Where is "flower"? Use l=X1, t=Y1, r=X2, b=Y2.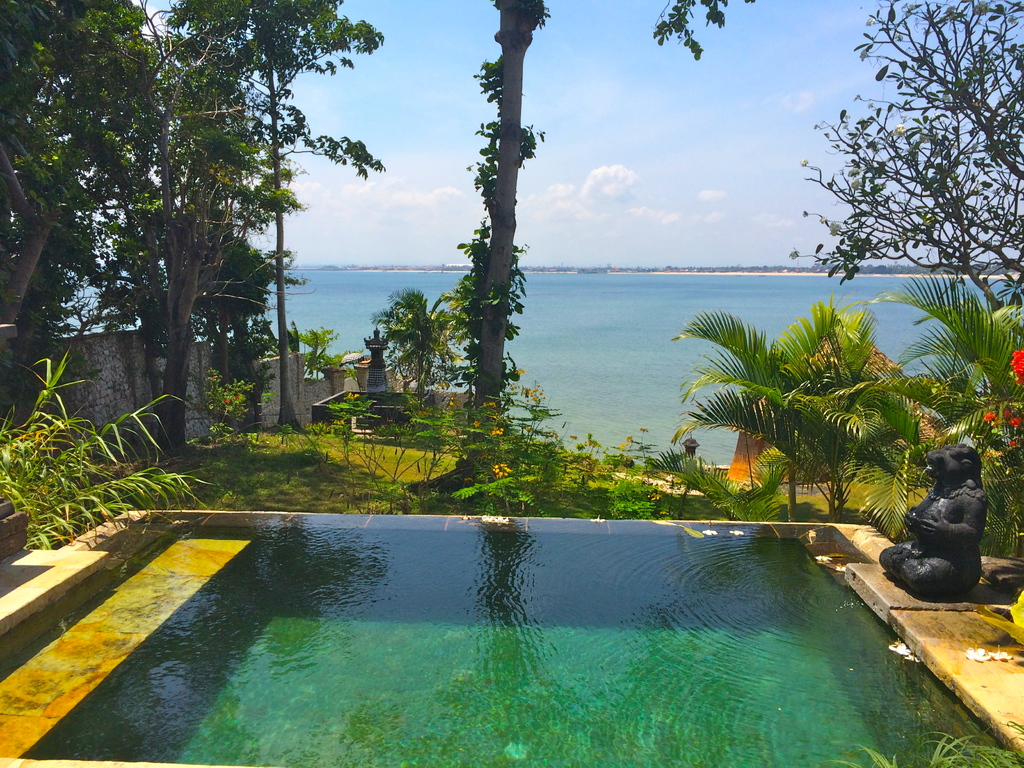
l=906, t=650, r=916, b=660.
